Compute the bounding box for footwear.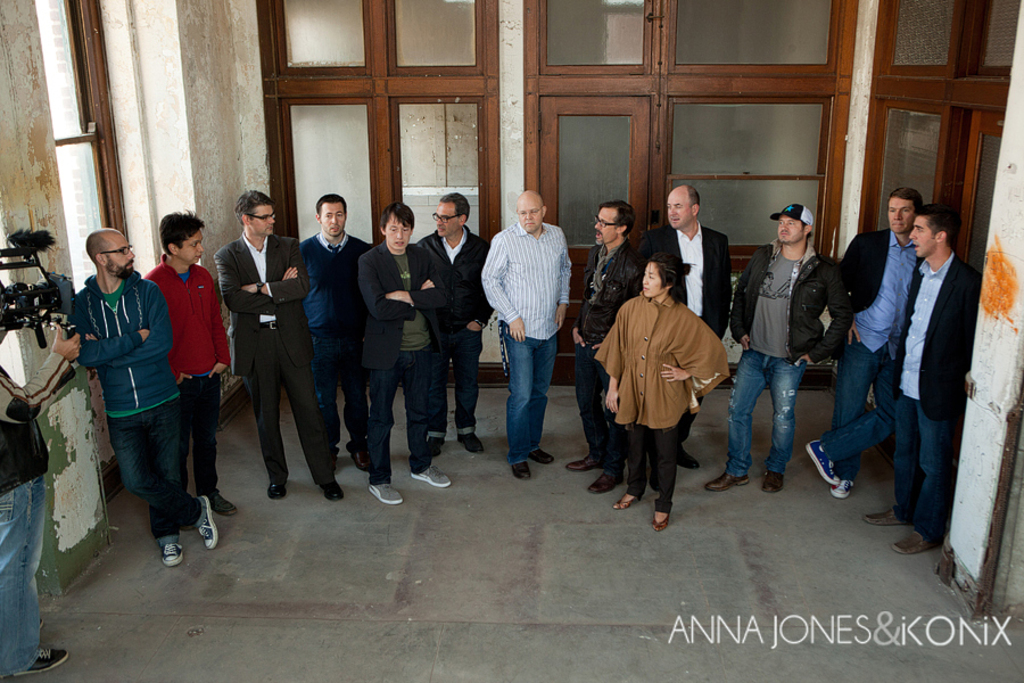
locate(531, 445, 559, 461).
